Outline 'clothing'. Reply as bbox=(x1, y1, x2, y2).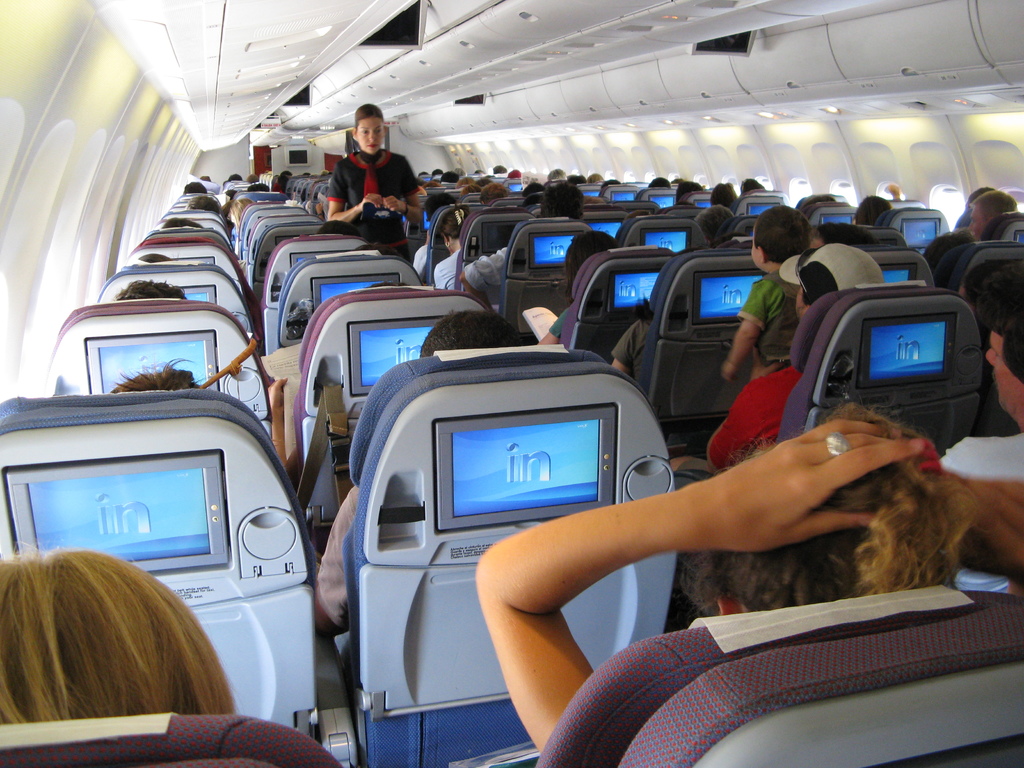
bbox=(942, 429, 1023, 597).
